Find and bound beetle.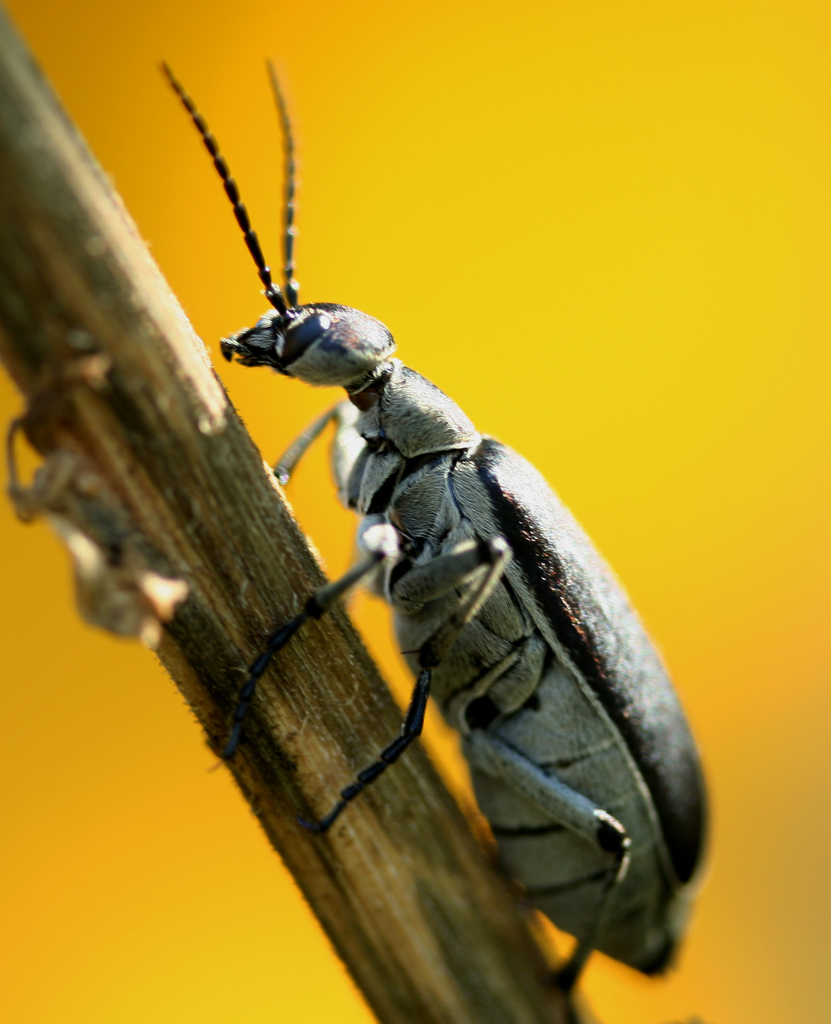
Bound: select_region(147, 61, 695, 1004).
